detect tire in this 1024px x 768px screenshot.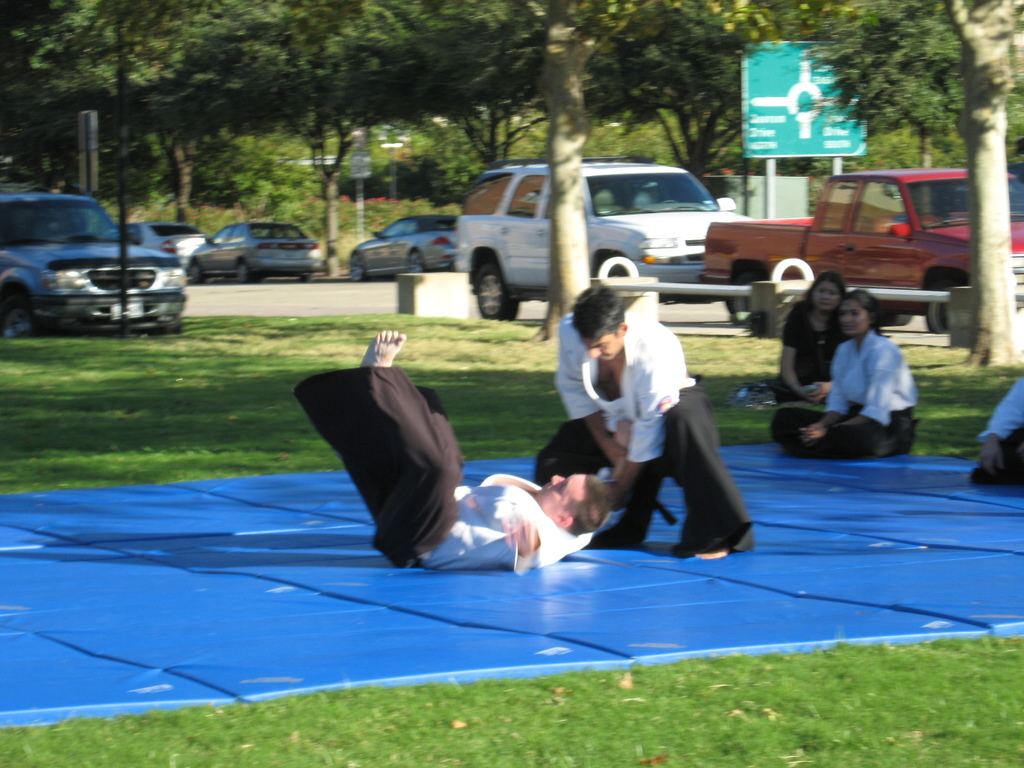
Detection: locate(732, 273, 762, 315).
